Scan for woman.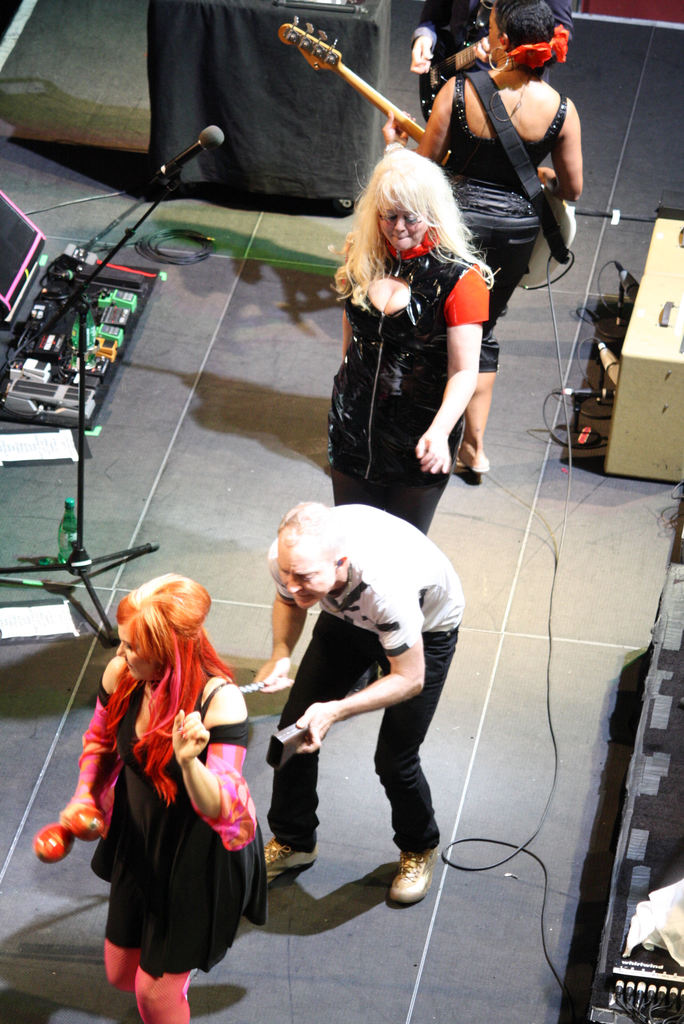
Scan result: [left=332, top=147, right=501, bottom=531].
